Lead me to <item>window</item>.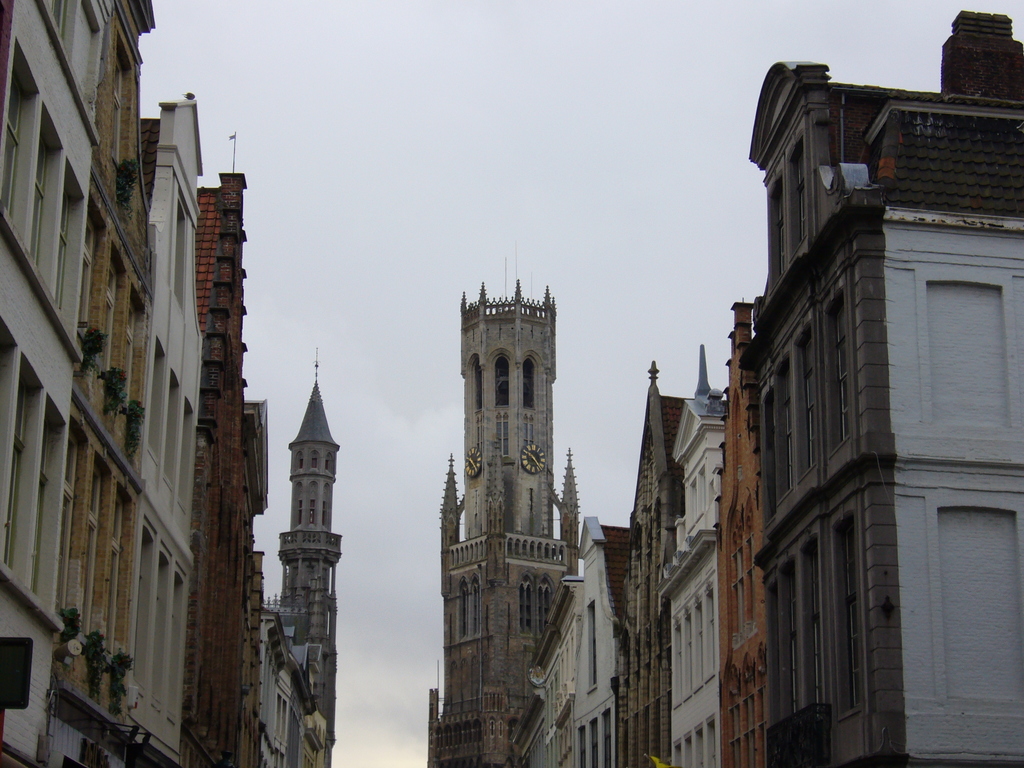
Lead to 54 182 75 309.
